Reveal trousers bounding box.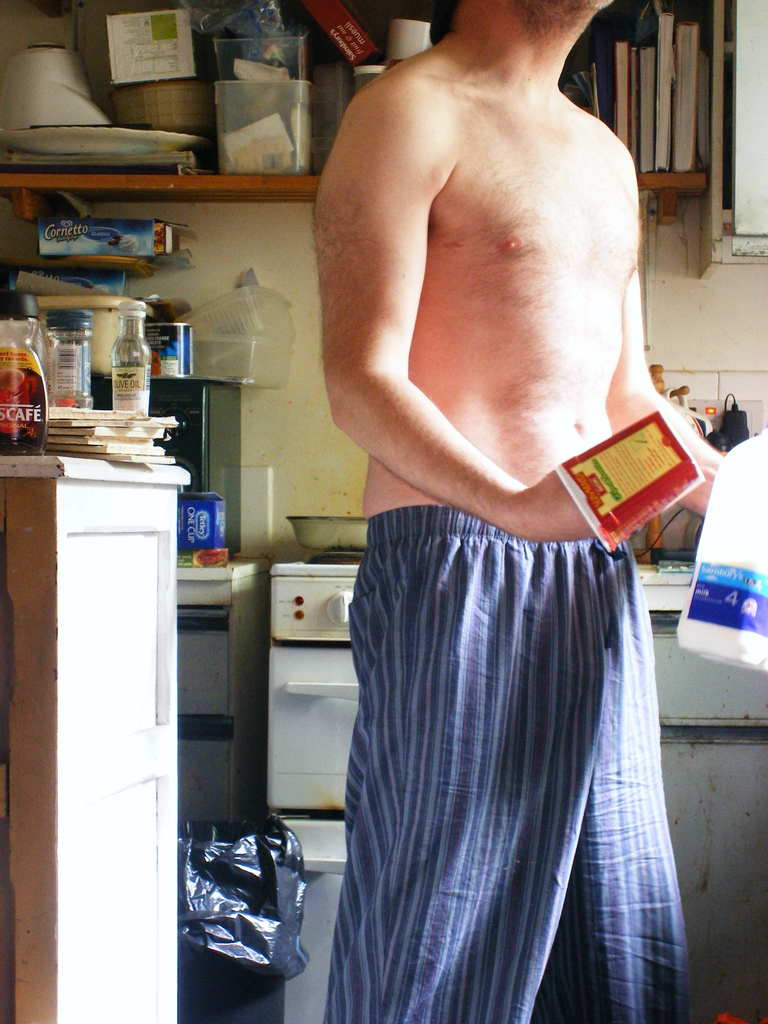
Revealed: 343:495:650:1023.
